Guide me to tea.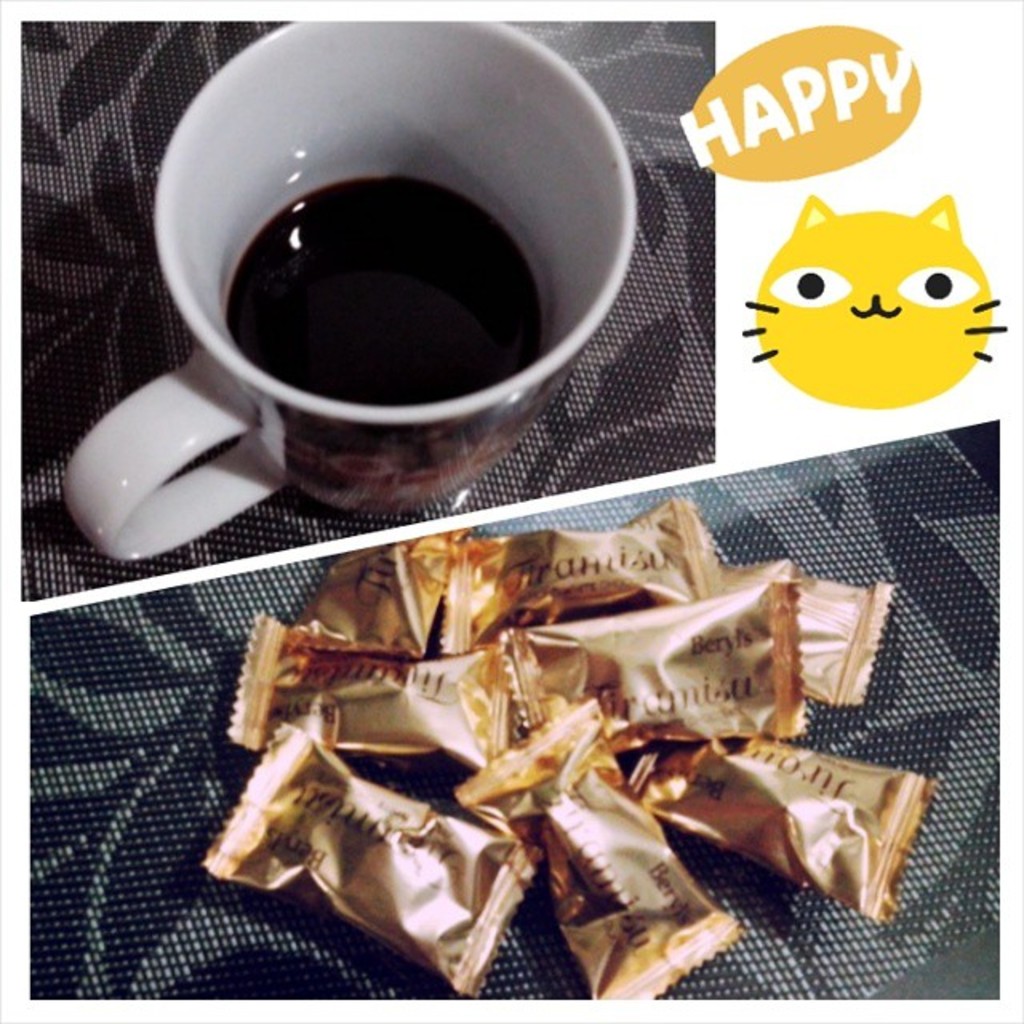
Guidance: 219,178,538,405.
